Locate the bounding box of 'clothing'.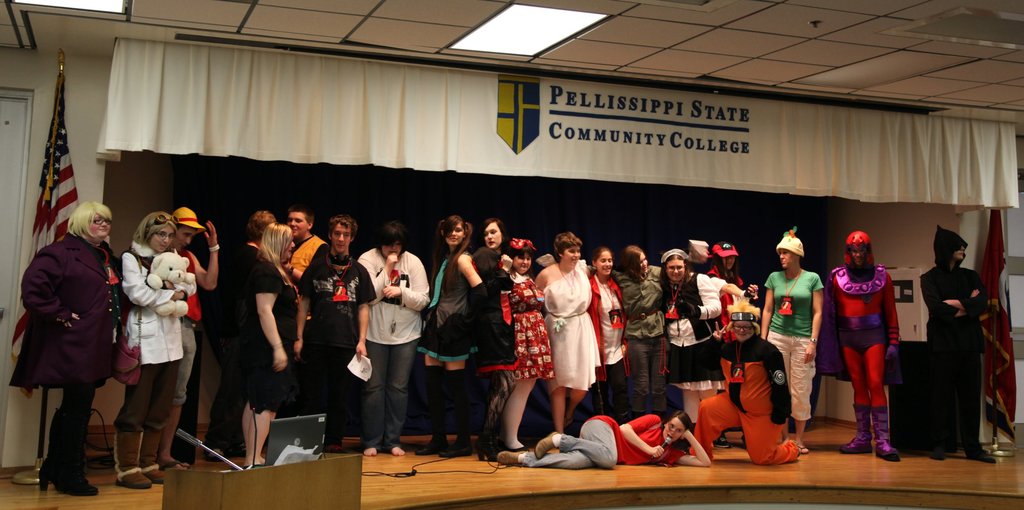
Bounding box: l=592, t=274, r=628, b=374.
